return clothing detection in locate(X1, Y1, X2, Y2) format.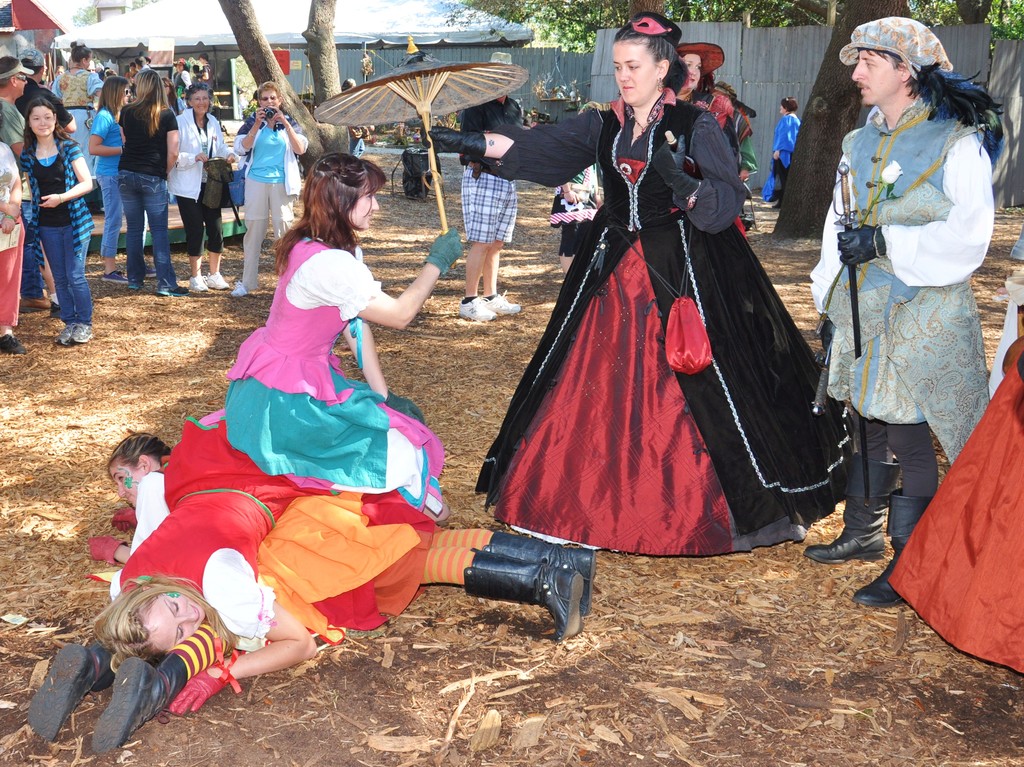
locate(88, 102, 124, 259).
